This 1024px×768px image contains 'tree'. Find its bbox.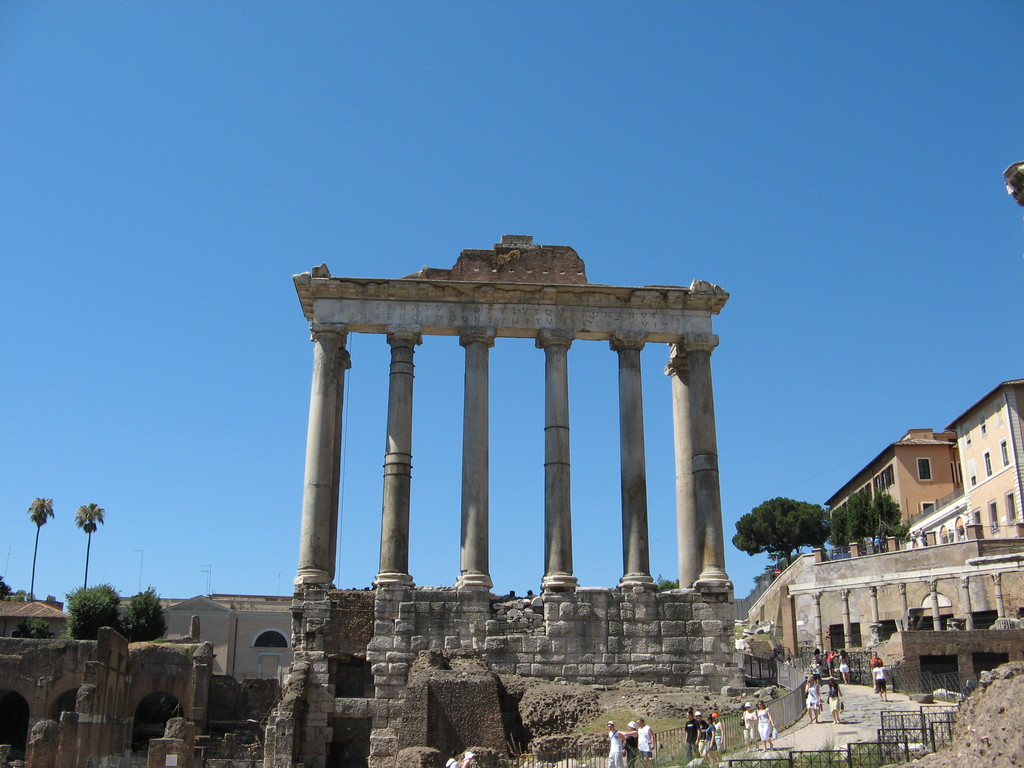
bbox(34, 593, 159, 664).
